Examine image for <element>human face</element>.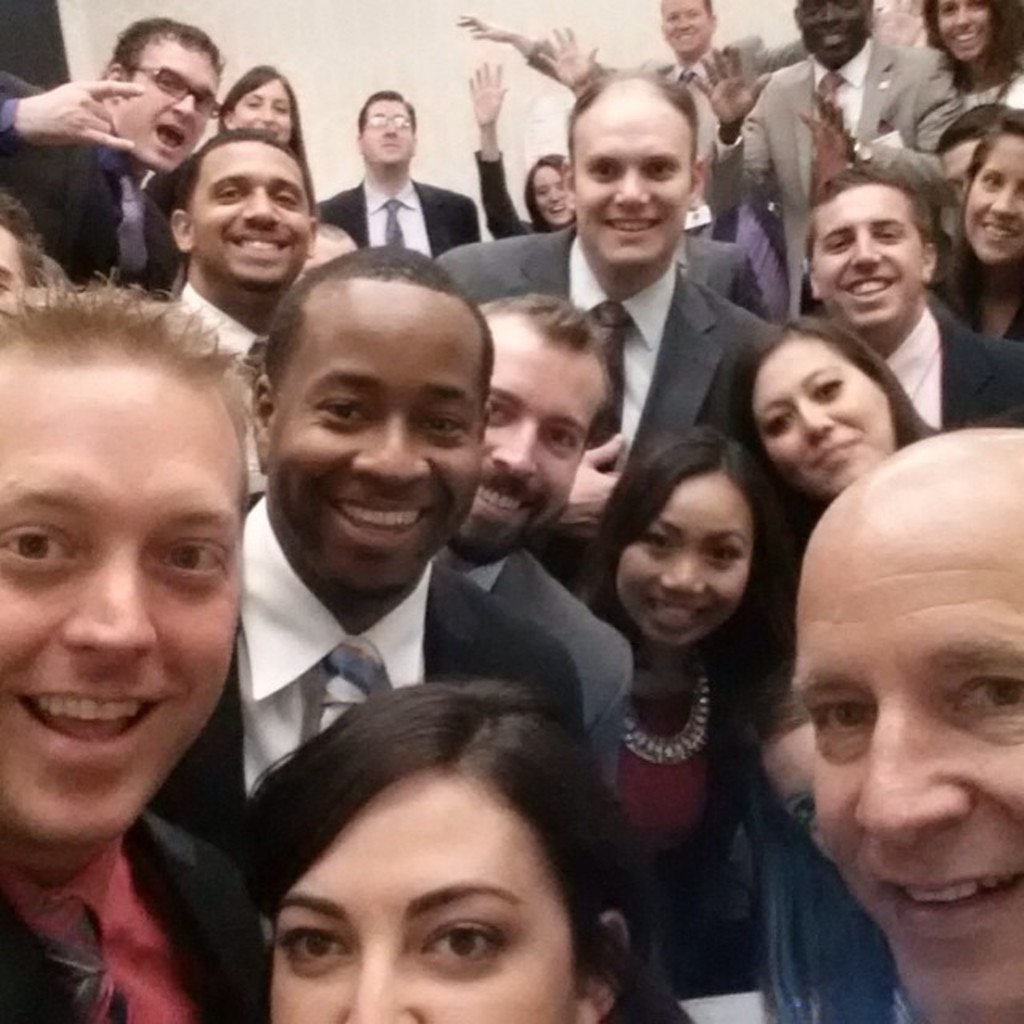
Examination result: <region>0, 224, 34, 304</region>.
